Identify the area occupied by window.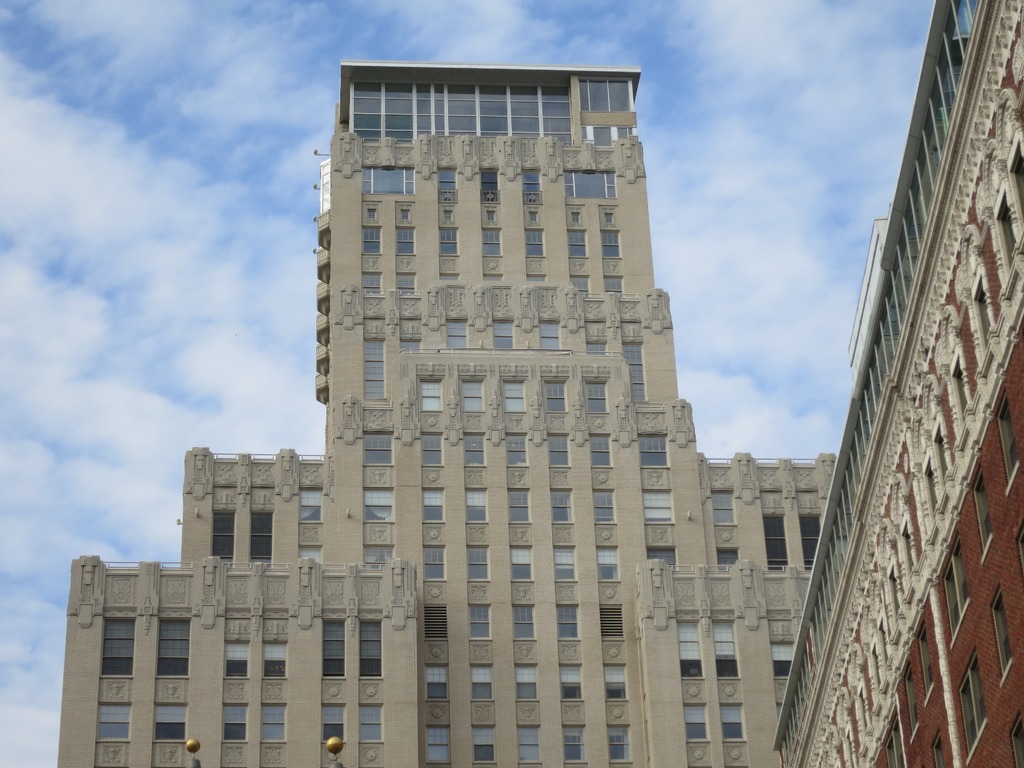
Area: x1=930 y1=416 x2=950 y2=499.
